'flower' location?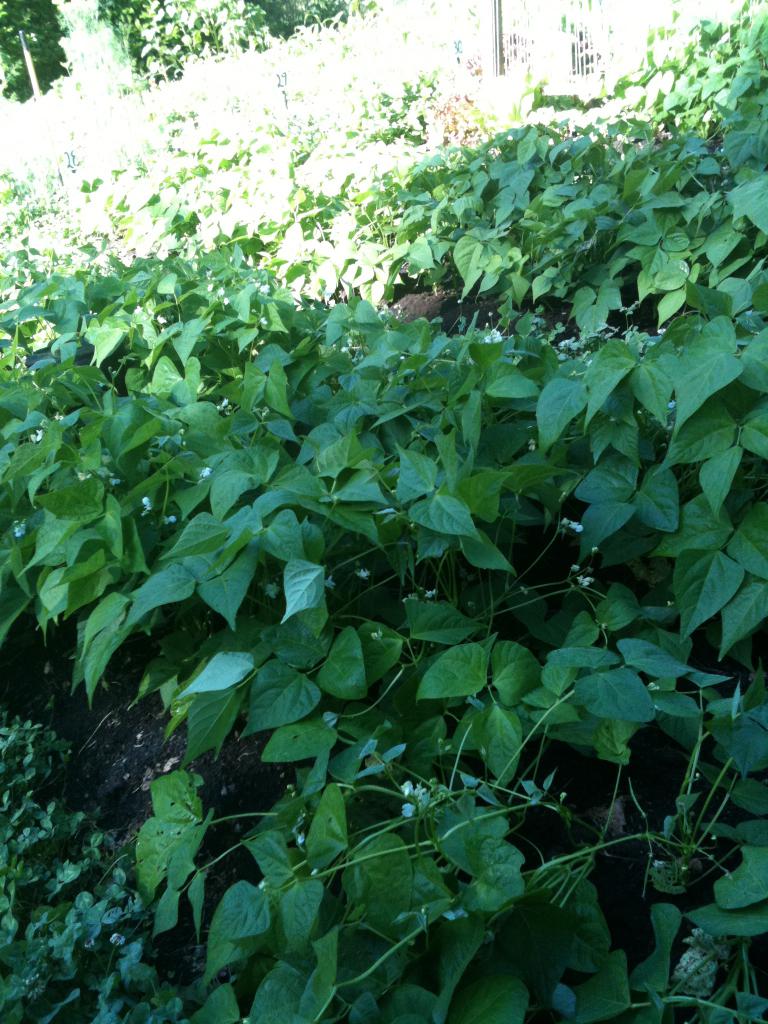
pyautogui.locateOnScreen(483, 323, 500, 349)
